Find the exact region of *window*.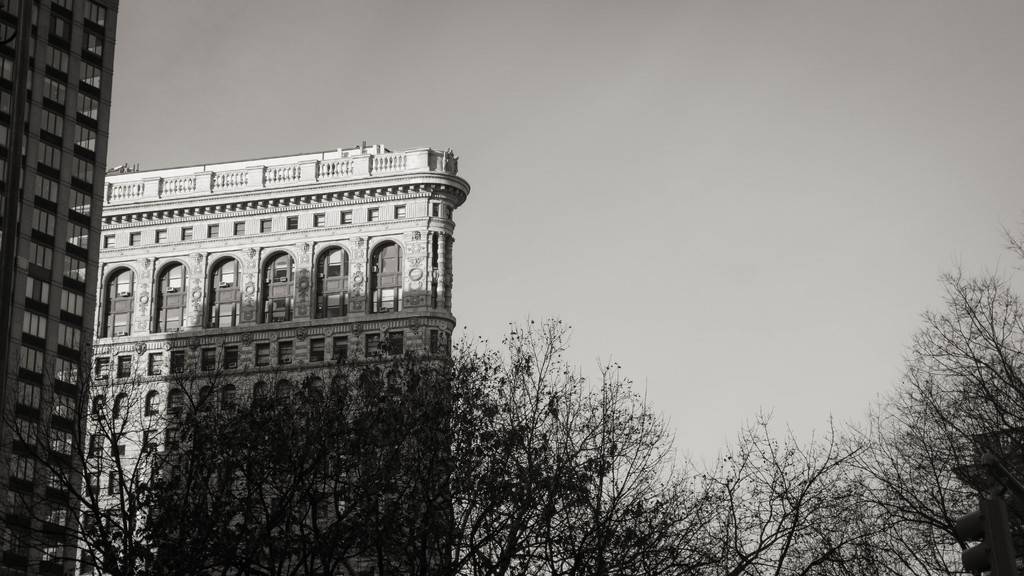
Exact region: {"x1": 339, "y1": 211, "x2": 353, "y2": 225}.
